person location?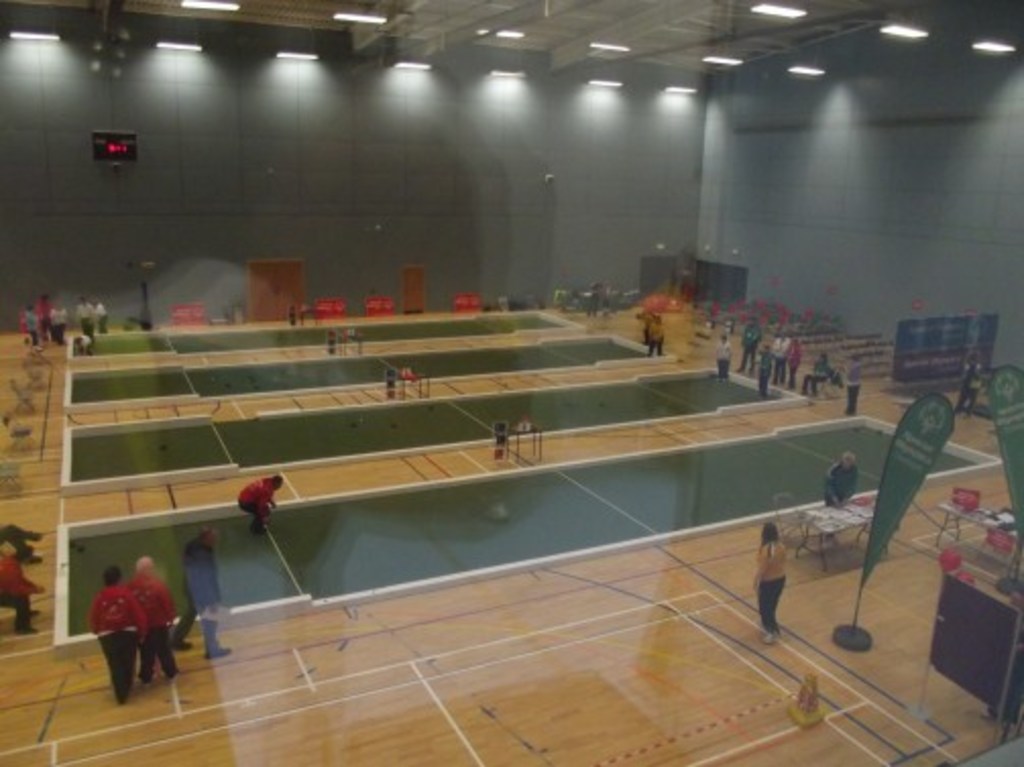
pyautogui.locateOnScreen(238, 472, 285, 533)
